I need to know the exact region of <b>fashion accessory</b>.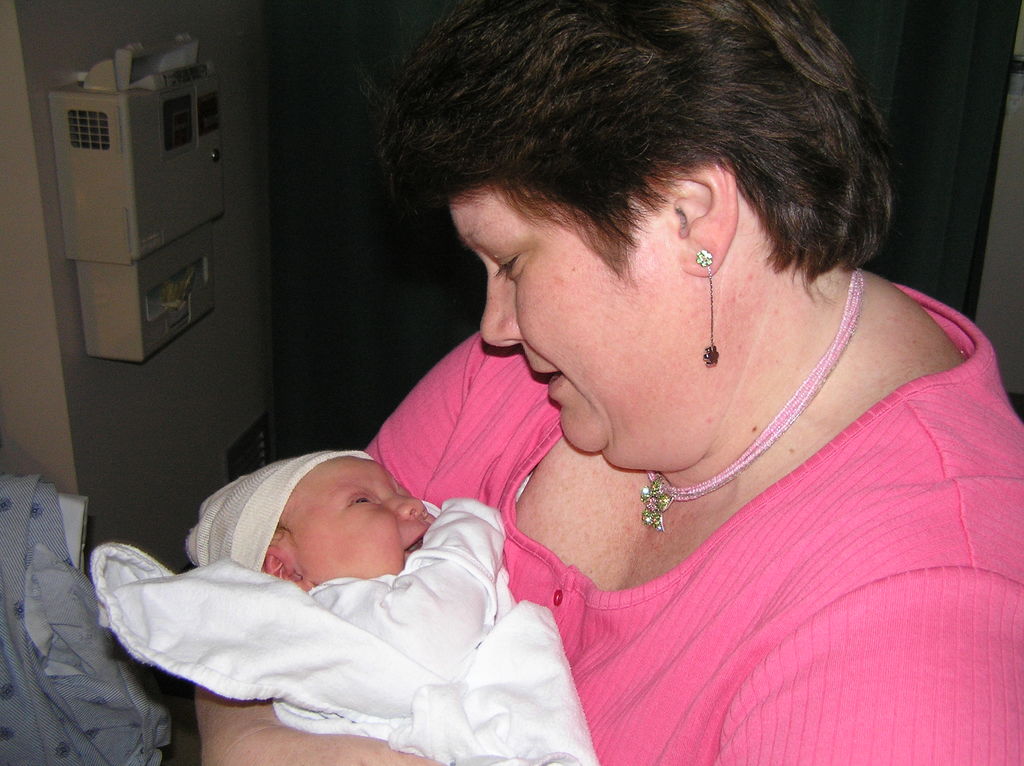
Region: box=[639, 263, 870, 535].
